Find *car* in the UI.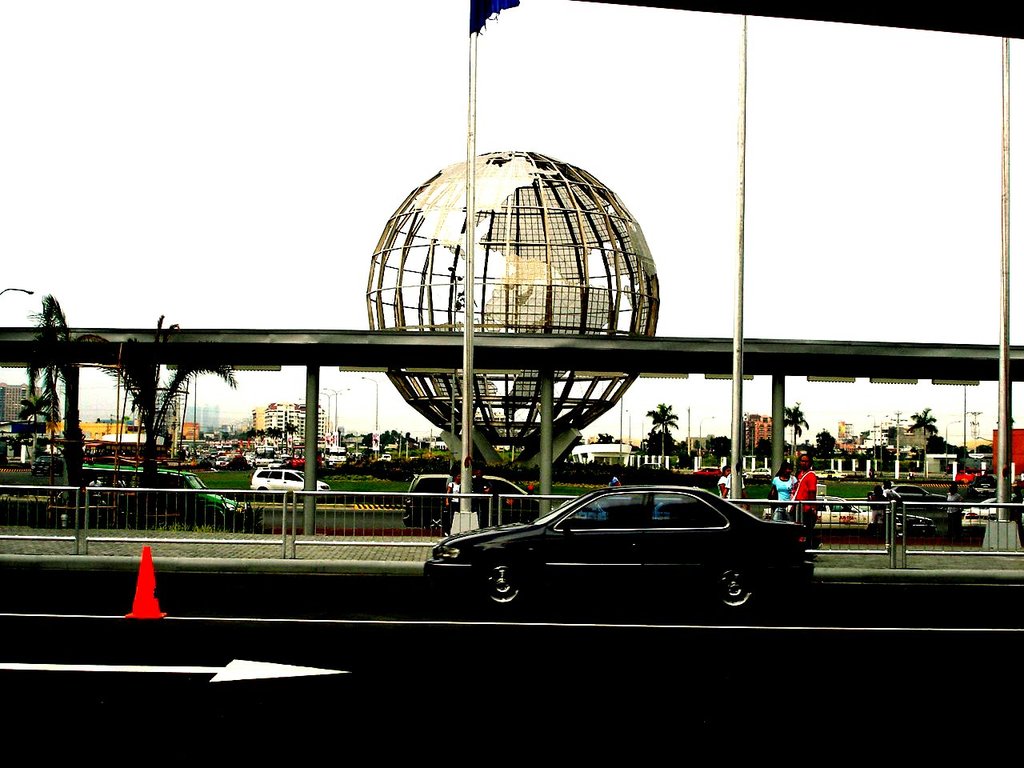
UI element at BBox(263, 459, 285, 469).
